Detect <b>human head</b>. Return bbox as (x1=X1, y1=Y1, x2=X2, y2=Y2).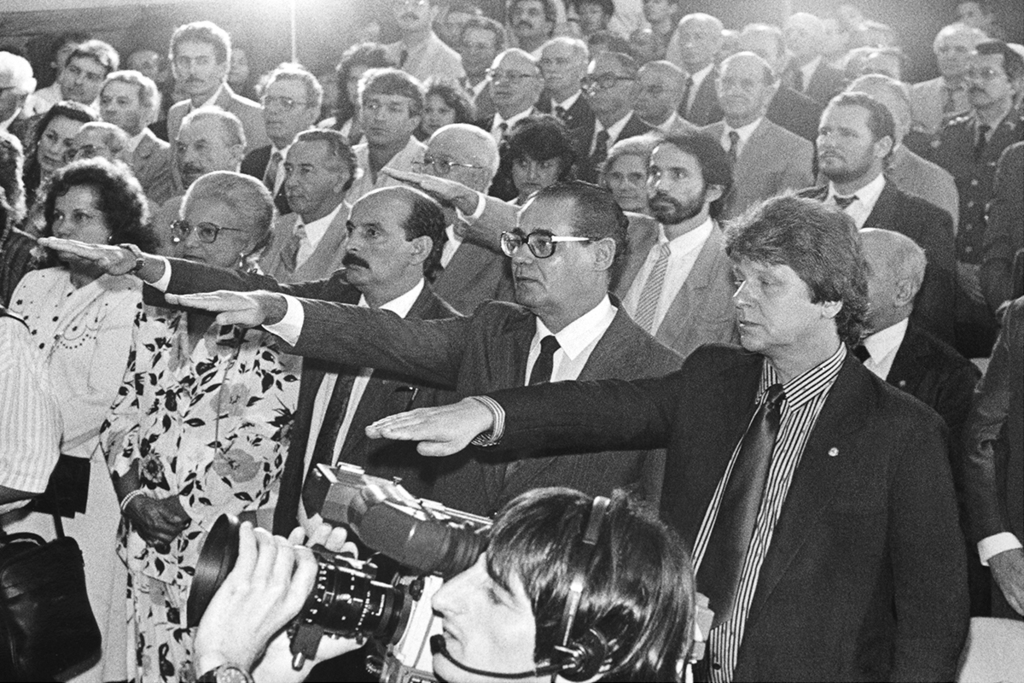
(x1=934, y1=20, x2=977, y2=76).
